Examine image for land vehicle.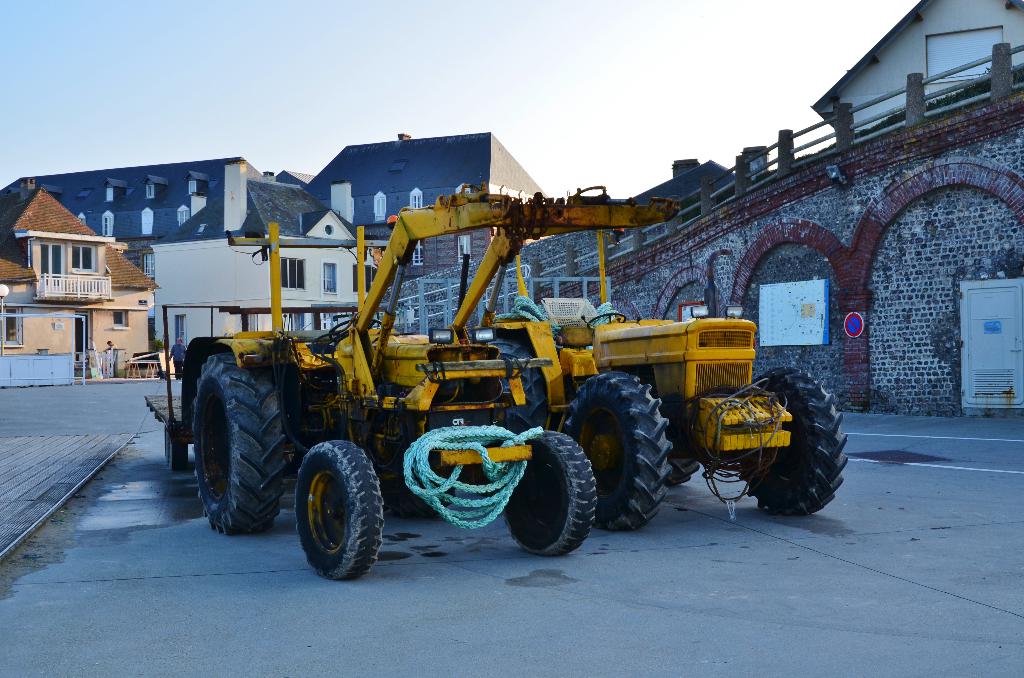
Examination result: select_region(184, 192, 604, 580).
